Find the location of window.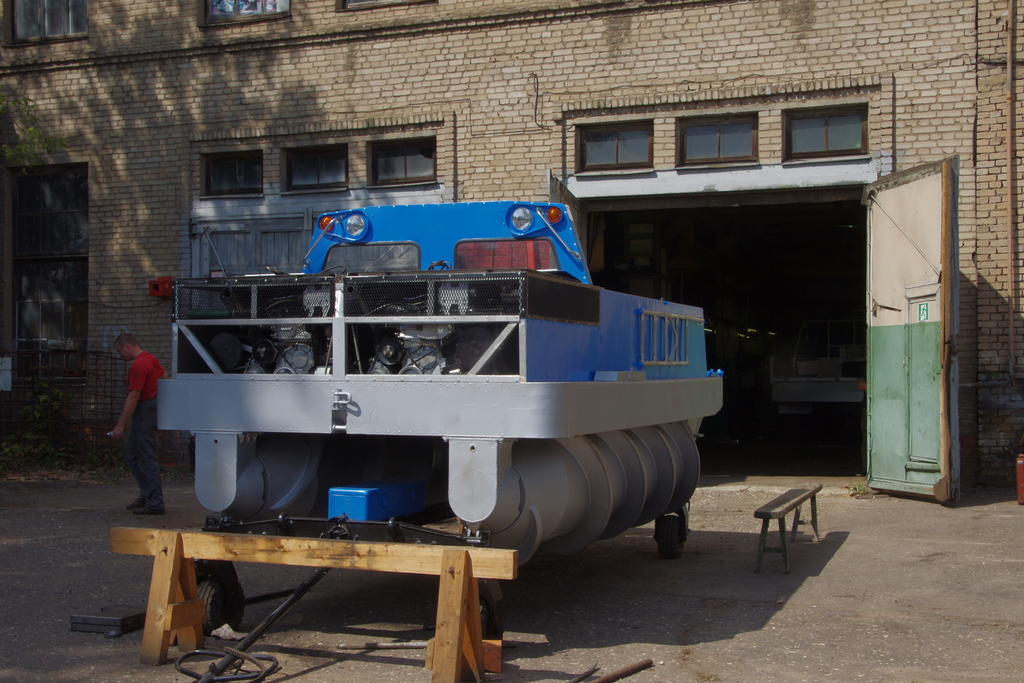
Location: rect(790, 94, 883, 155).
